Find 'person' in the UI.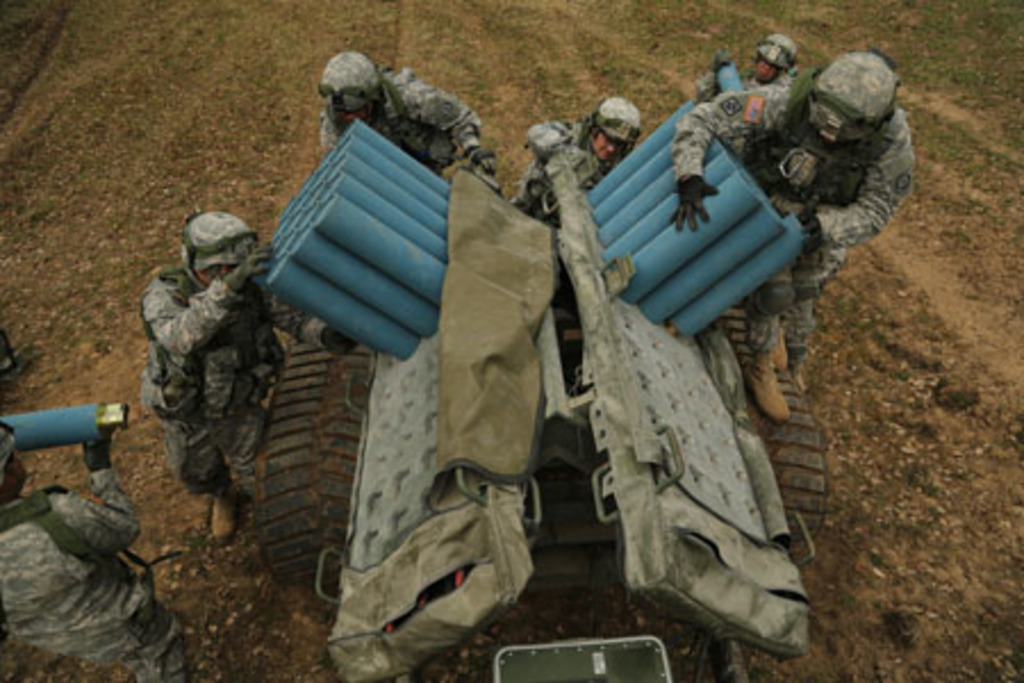
UI element at {"x1": 139, "y1": 200, "x2": 271, "y2": 556}.
